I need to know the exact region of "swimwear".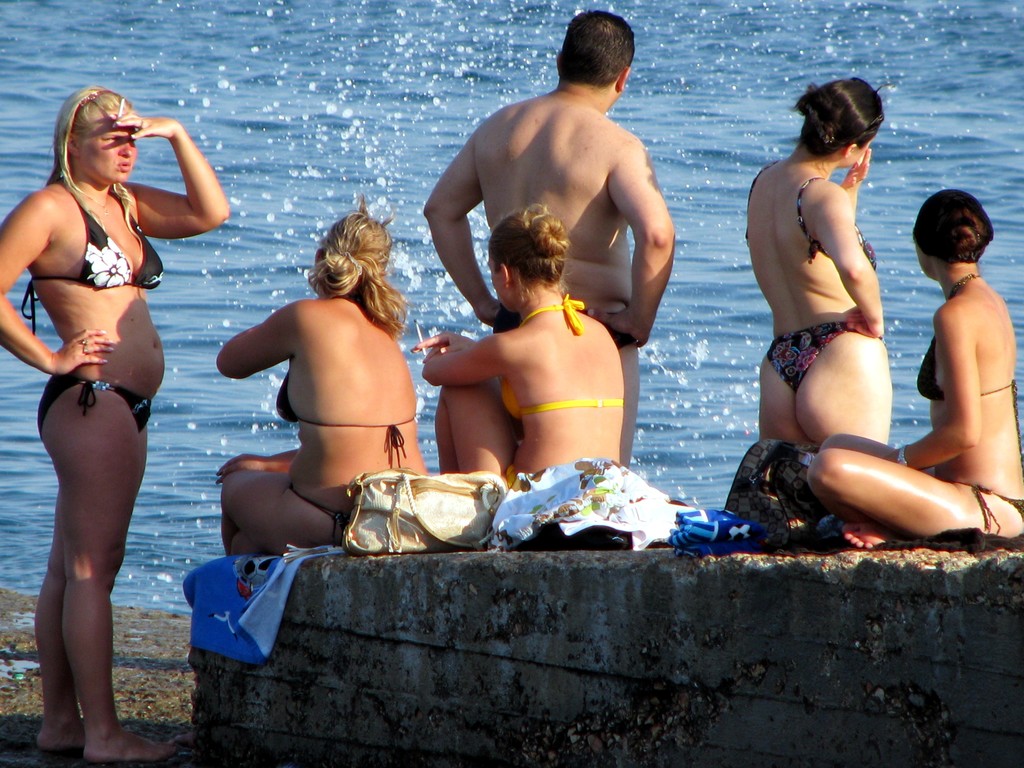
Region: rect(946, 478, 1023, 540).
